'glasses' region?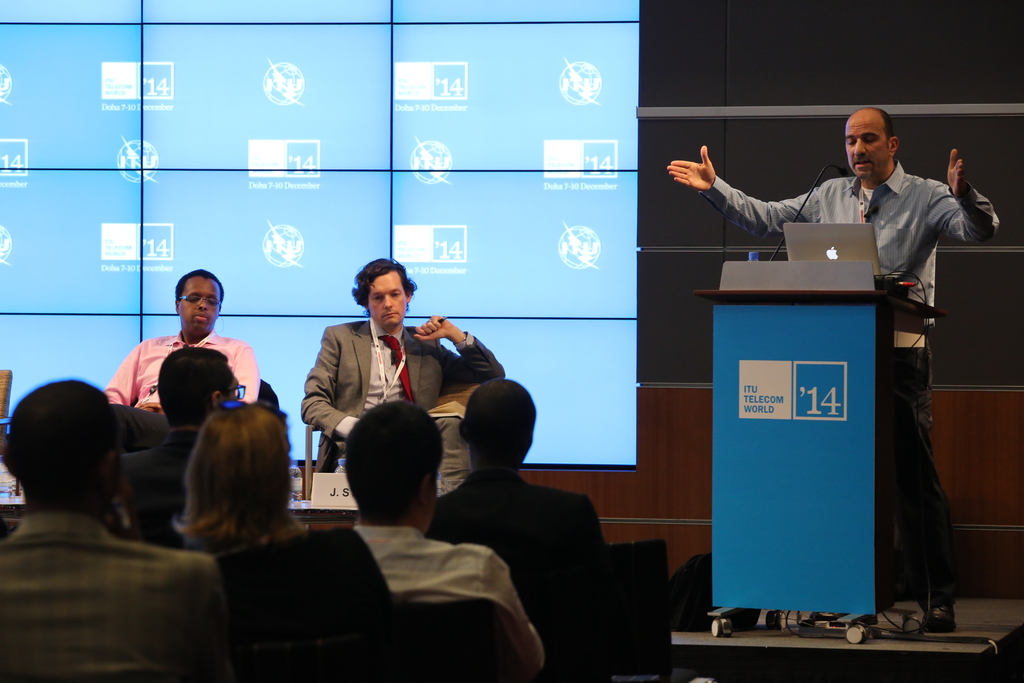
bbox=[176, 296, 218, 301]
